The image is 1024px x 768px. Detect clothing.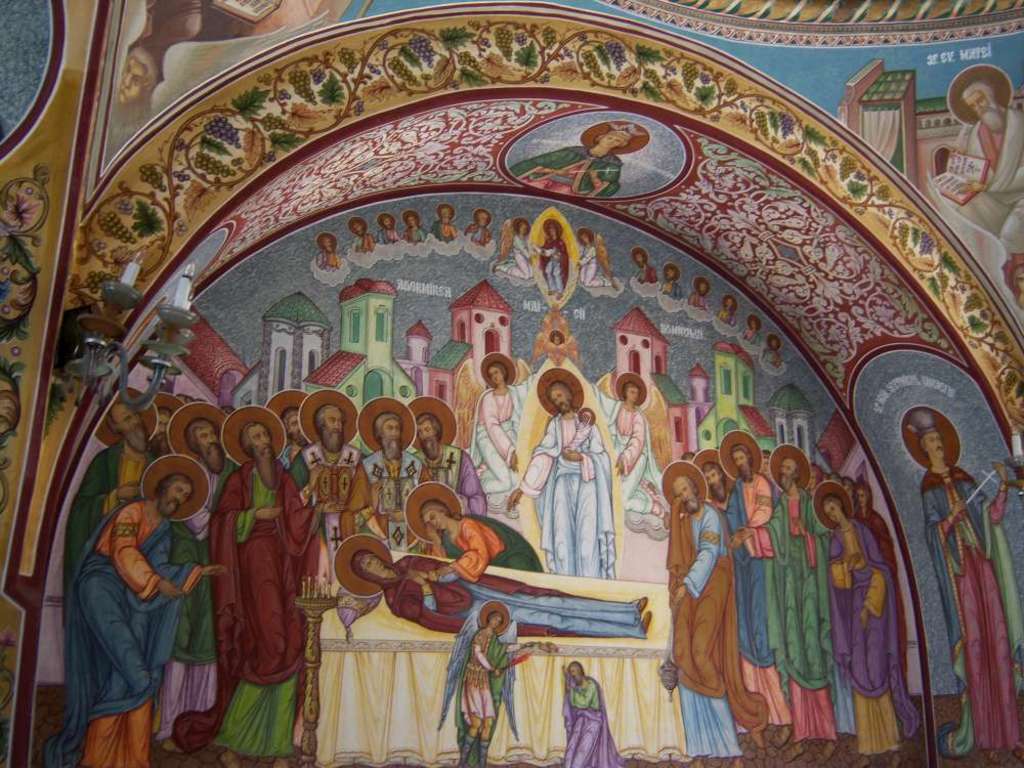
Detection: (439,504,546,579).
